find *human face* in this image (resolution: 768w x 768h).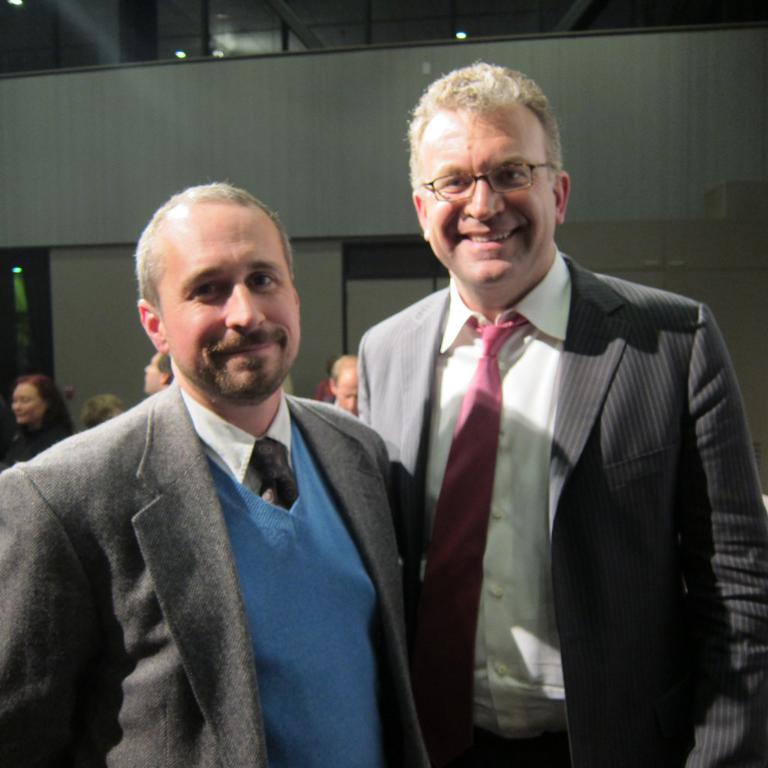
Rect(13, 383, 47, 424).
